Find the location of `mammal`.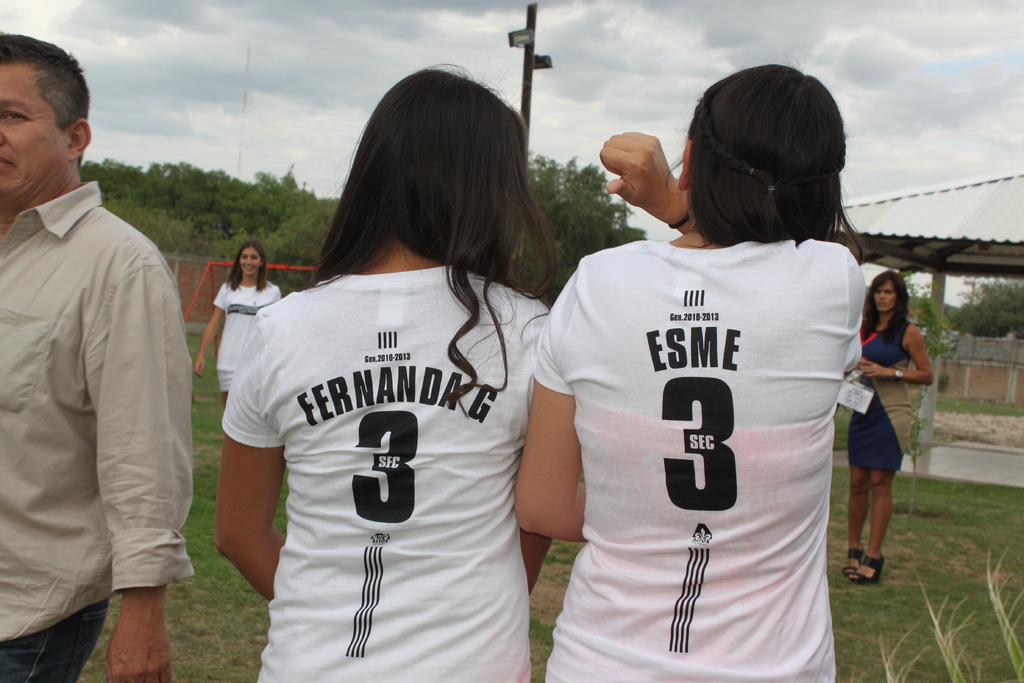
Location: BBox(0, 32, 198, 682).
